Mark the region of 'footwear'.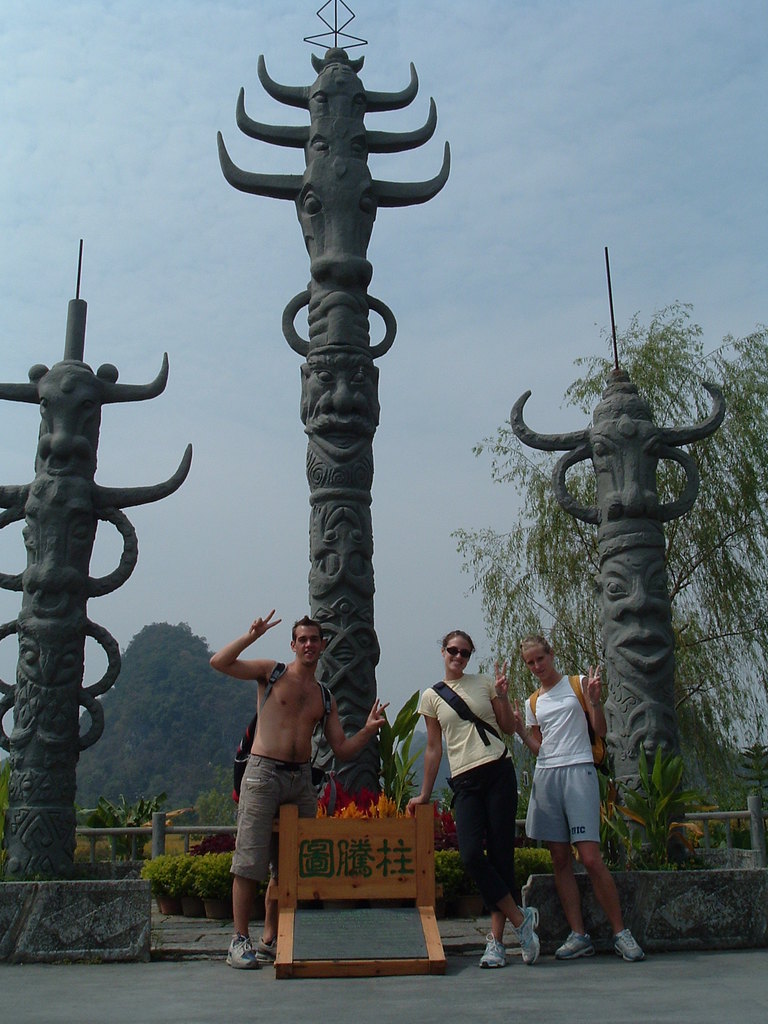
Region: x1=513, y1=905, x2=545, y2=964.
